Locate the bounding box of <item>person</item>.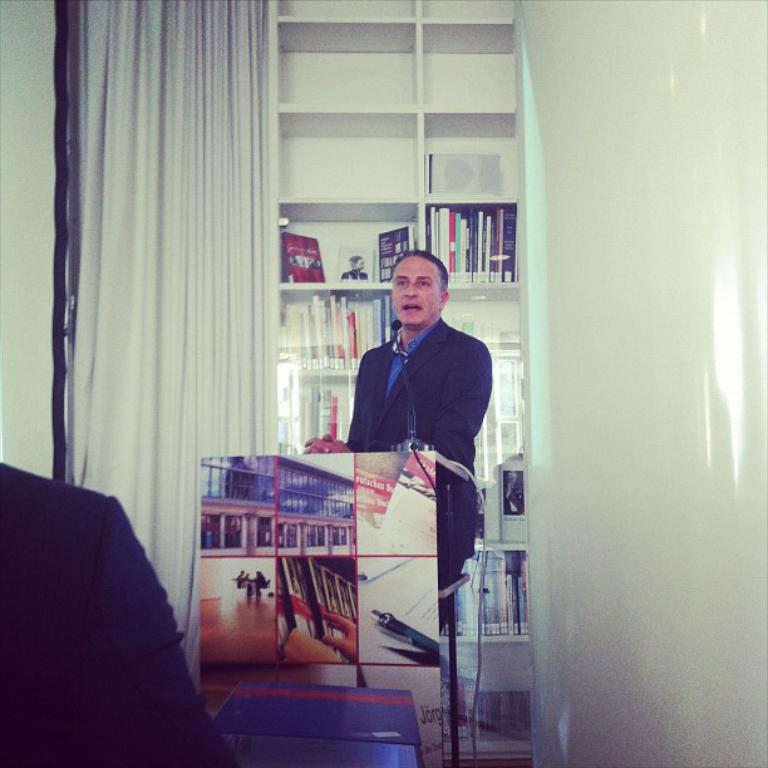
Bounding box: [left=245, top=575, right=251, bottom=586].
